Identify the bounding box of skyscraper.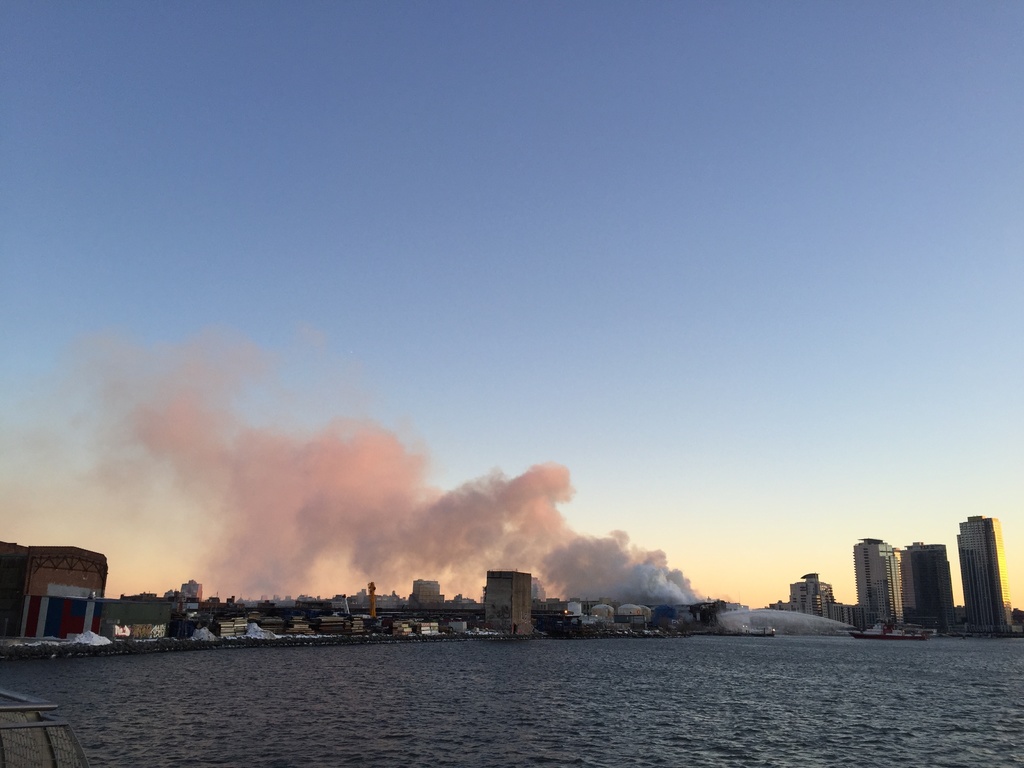
<box>895,540,962,630</box>.
